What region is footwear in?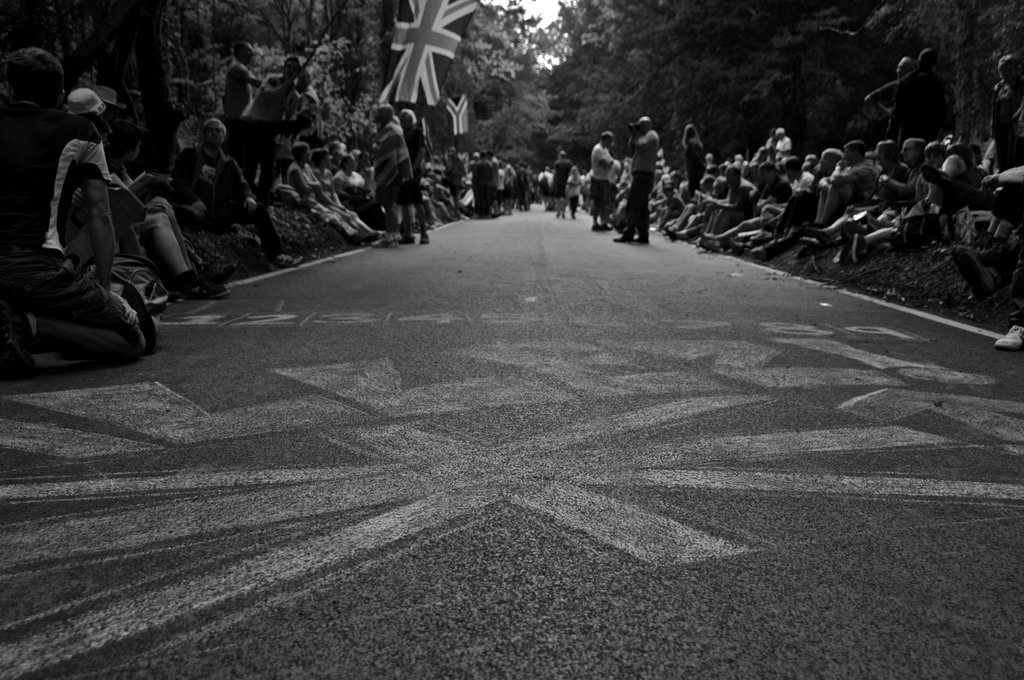
rect(519, 207, 522, 212).
